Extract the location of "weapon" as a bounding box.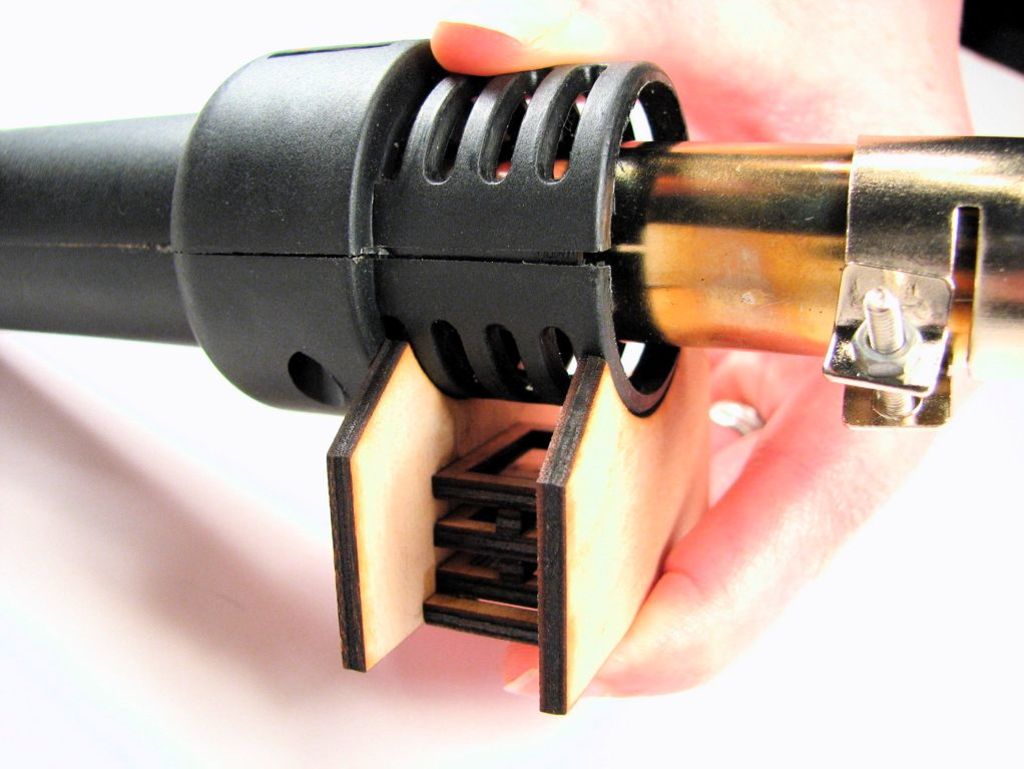
<region>0, 38, 1022, 731</region>.
